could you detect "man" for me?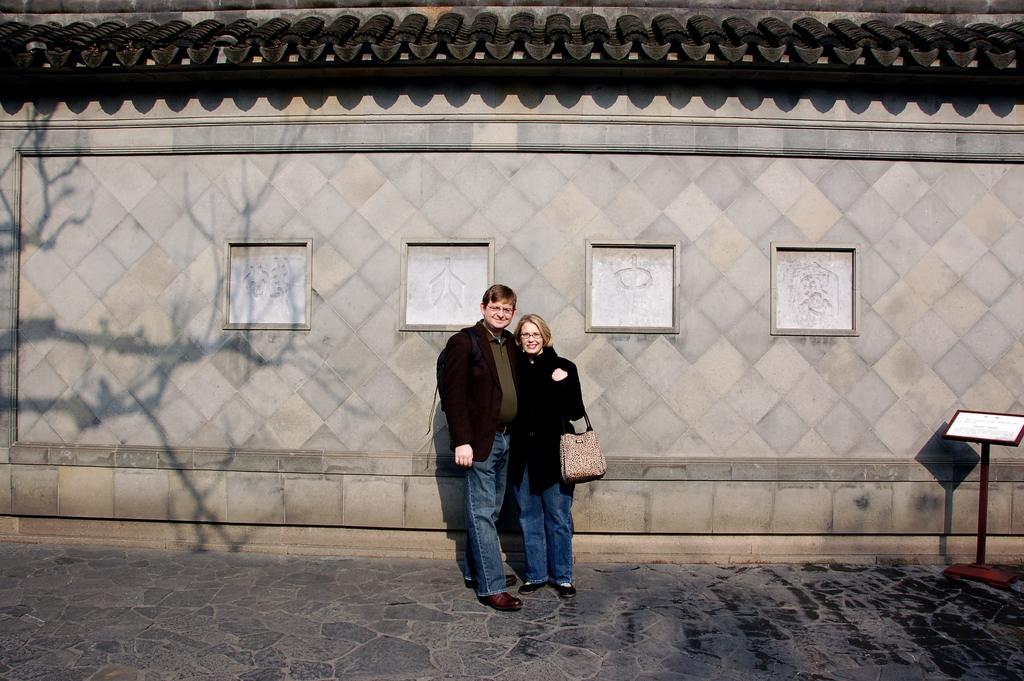
Detection result: (x1=426, y1=275, x2=534, y2=620).
